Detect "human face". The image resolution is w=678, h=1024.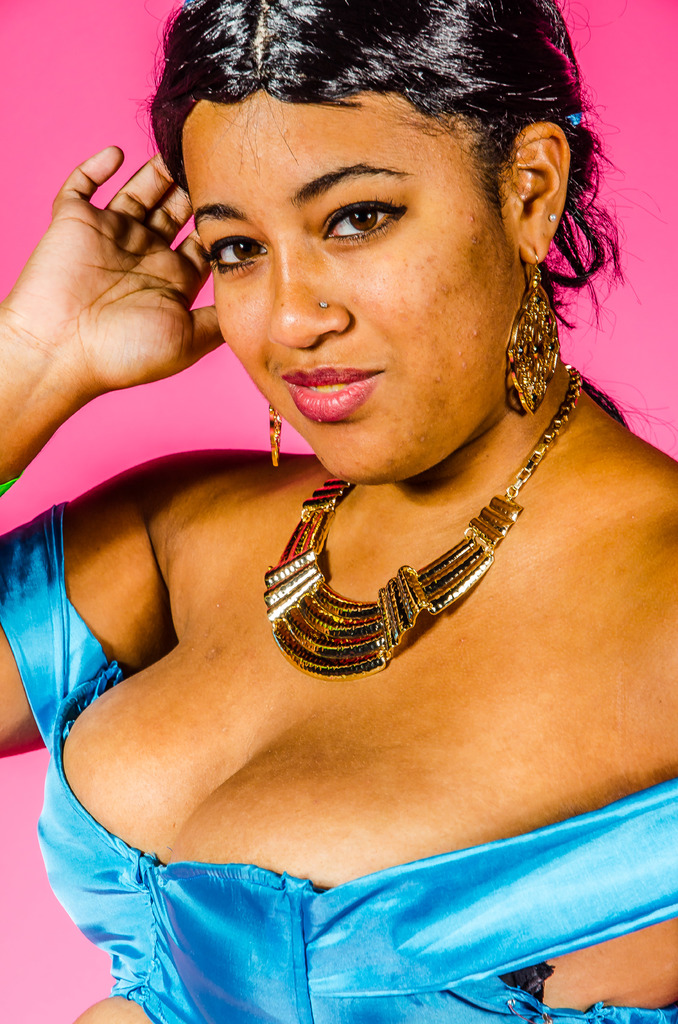
x1=173, y1=87, x2=516, y2=479.
